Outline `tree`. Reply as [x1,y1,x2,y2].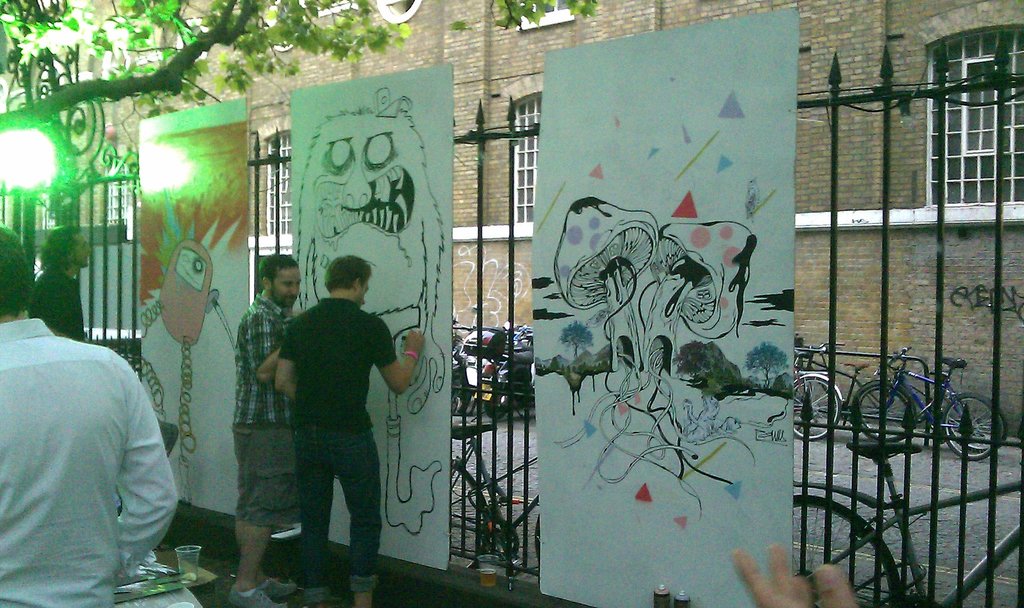
[0,0,601,138].
